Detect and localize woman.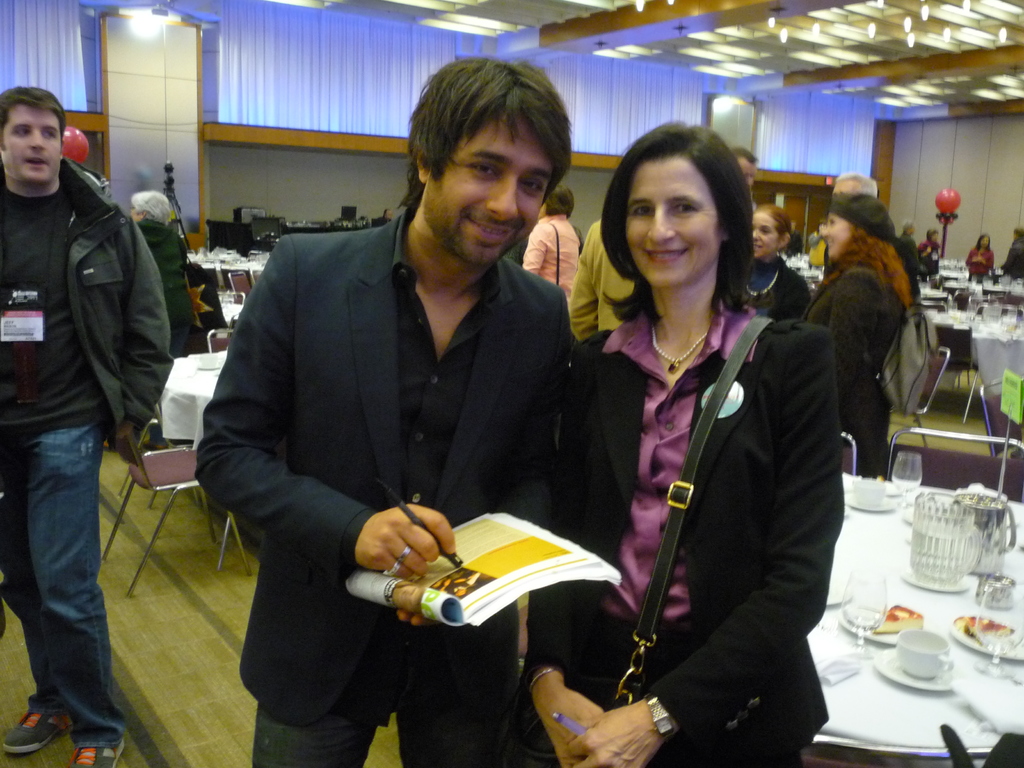
Localized at bbox=[740, 202, 814, 323].
